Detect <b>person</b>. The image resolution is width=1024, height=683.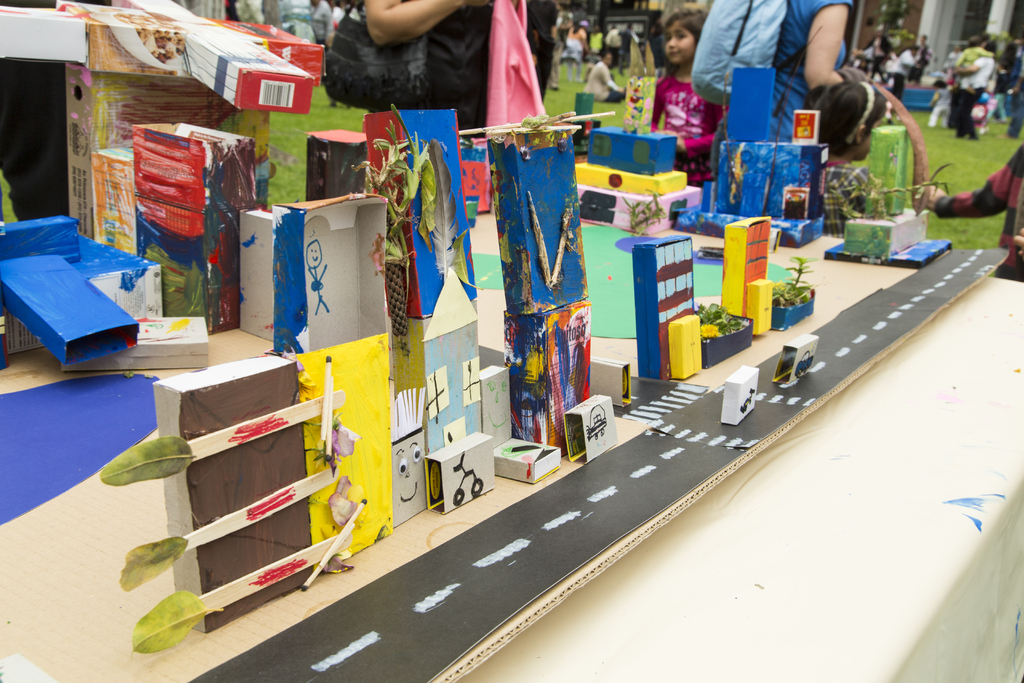
rect(356, 0, 566, 145).
